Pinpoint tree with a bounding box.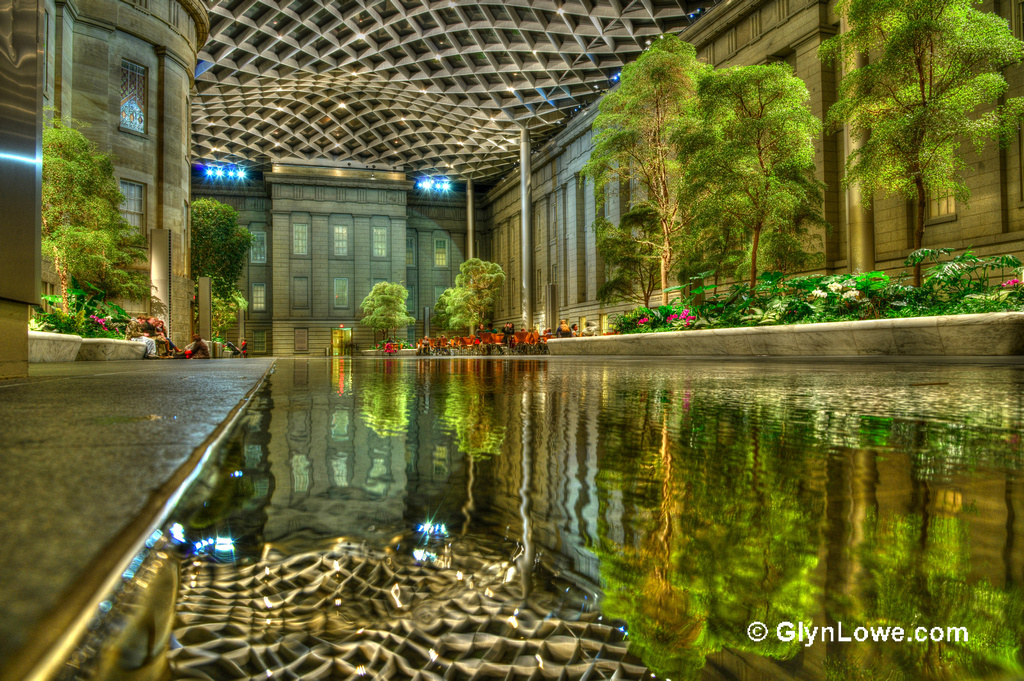
box=[596, 37, 725, 304].
